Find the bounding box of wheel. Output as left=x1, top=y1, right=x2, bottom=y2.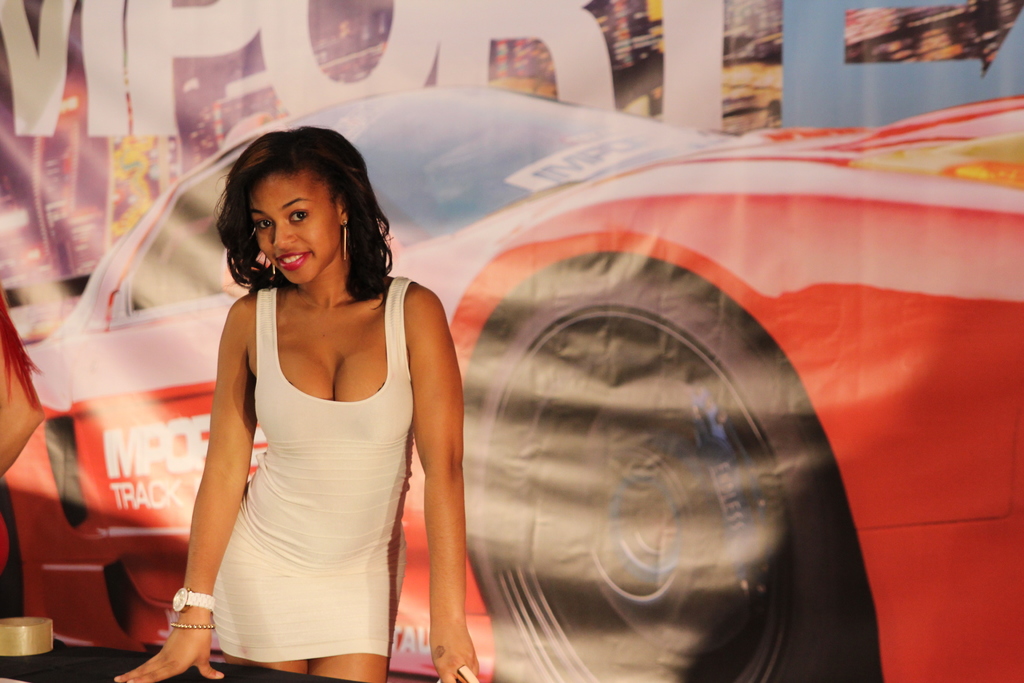
left=460, top=243, right=872, bottom=682.
